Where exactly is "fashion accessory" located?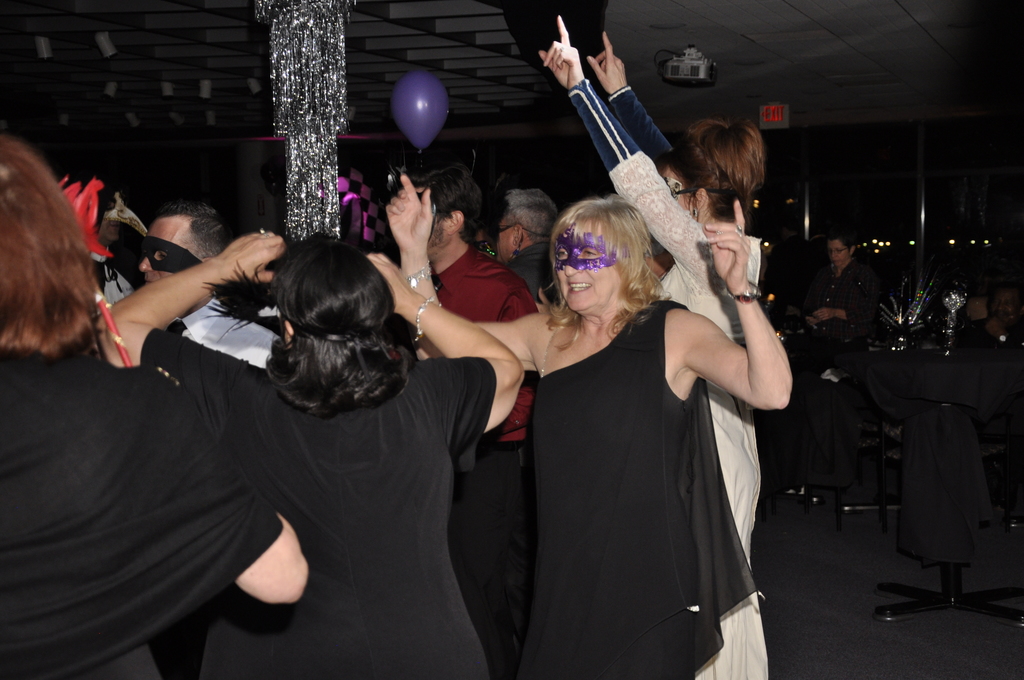
Its bounding box is x1=403, y1=269, x2=440, y2=289.
